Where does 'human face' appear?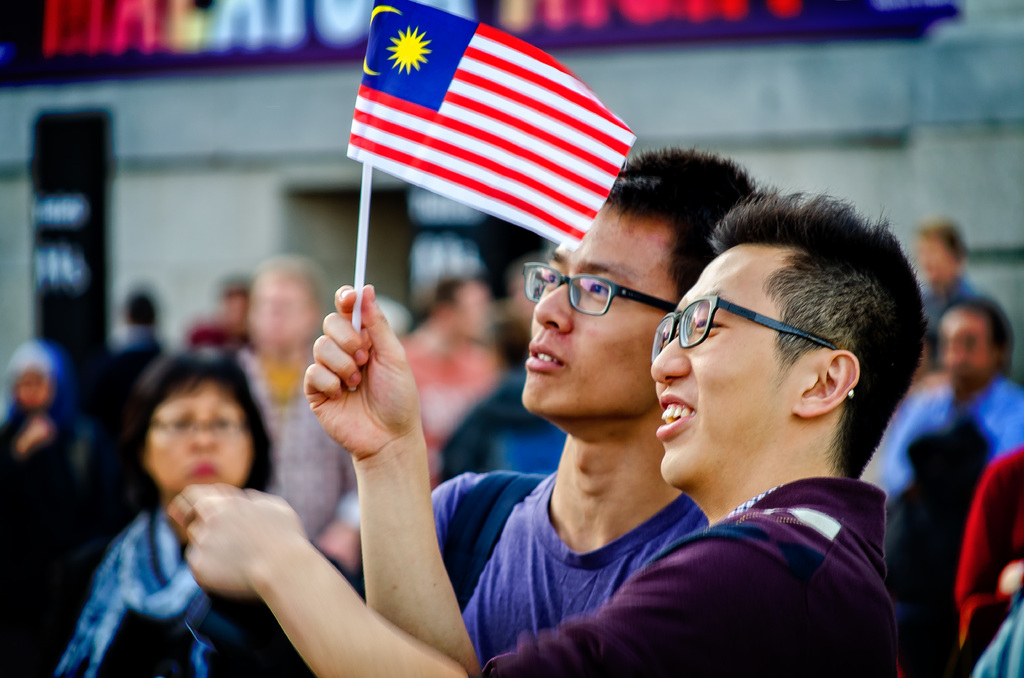
Appears at BBox(246, 273, 316, 357).
